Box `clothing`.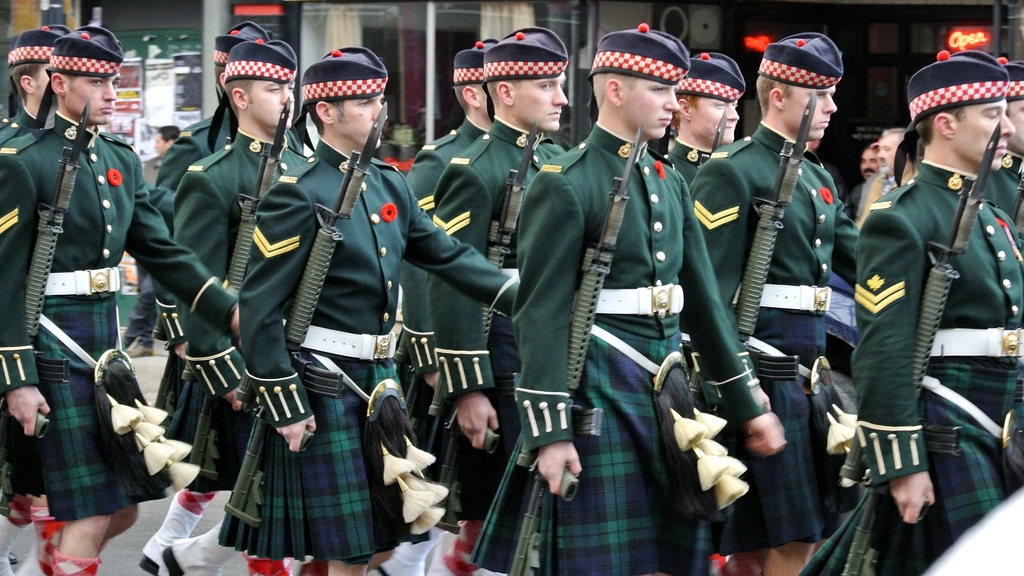
l=0, t=110, r=241, b=518.
